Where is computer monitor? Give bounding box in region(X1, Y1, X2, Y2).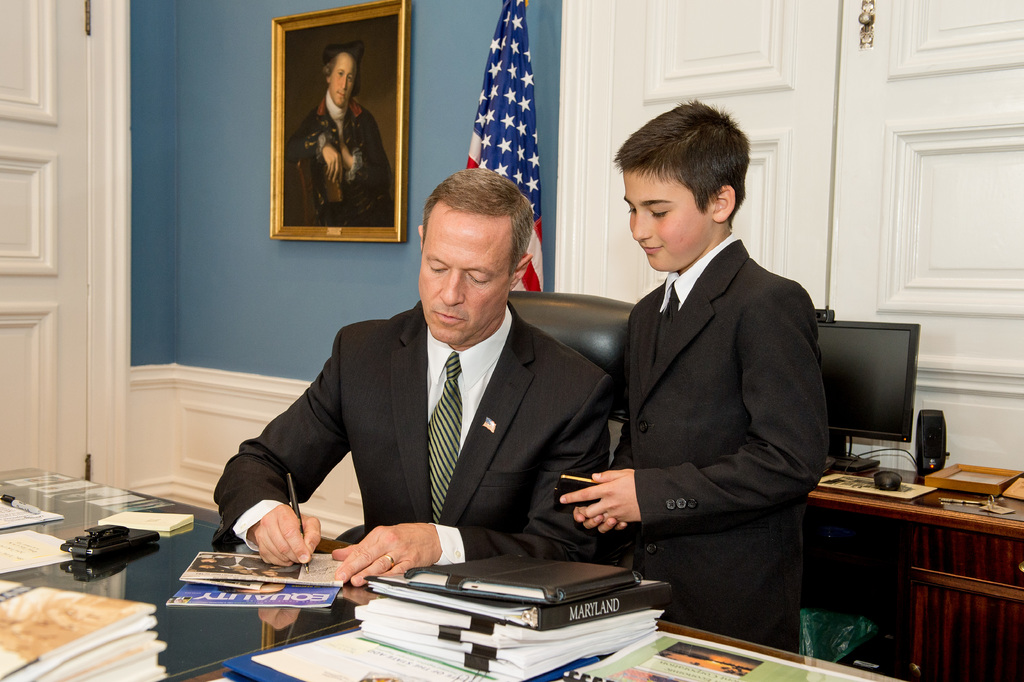
region(812, 318, 921, 470).
